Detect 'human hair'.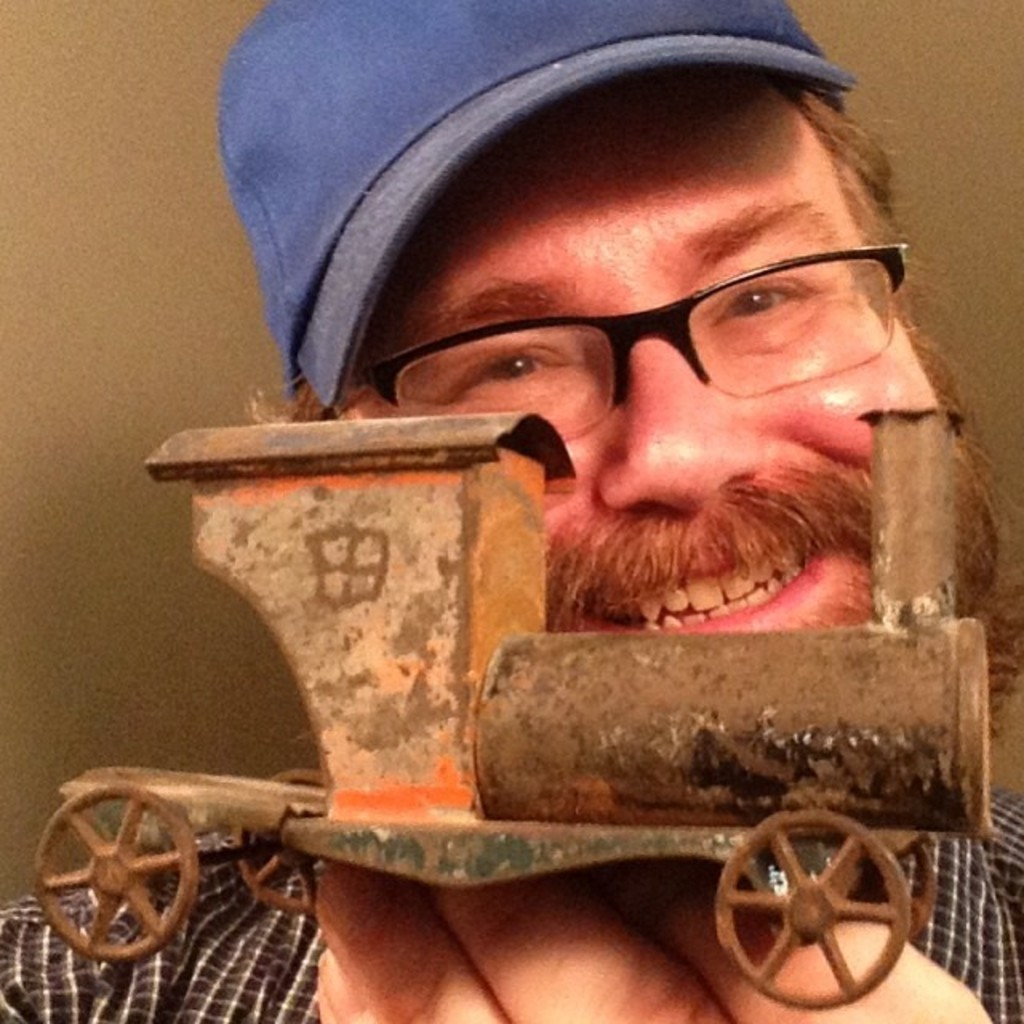
Detected at [left=243, top=72, right=910, bottom=411].
